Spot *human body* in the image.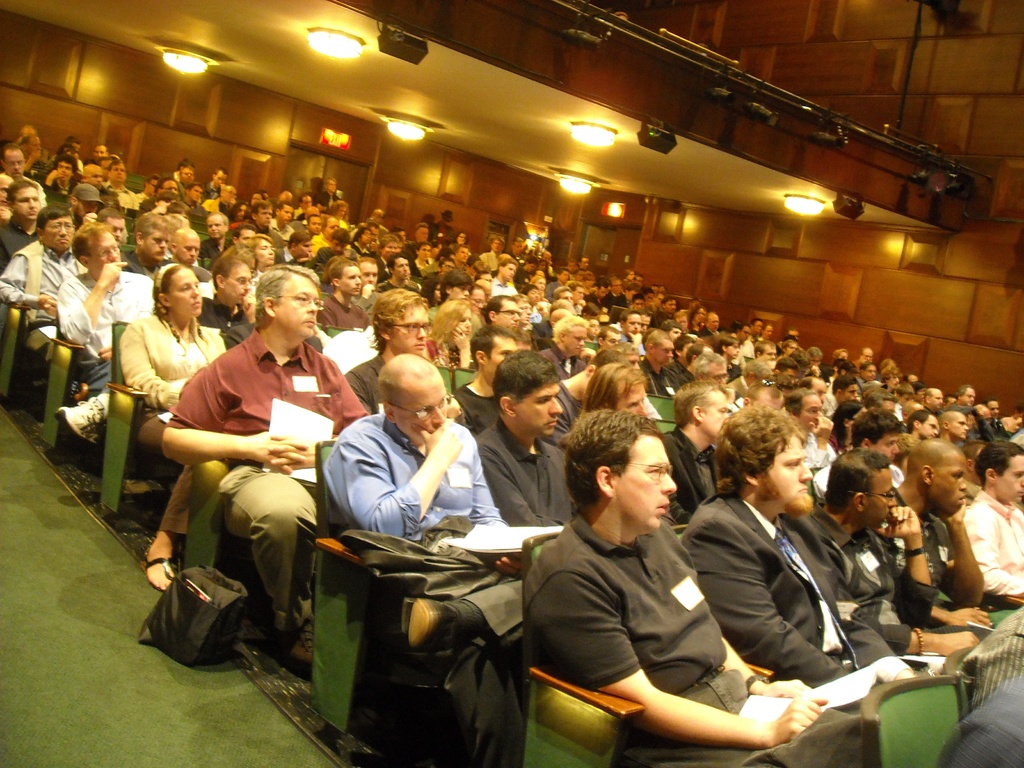
*human body* found at BBox(397, 221, 430, 275).
